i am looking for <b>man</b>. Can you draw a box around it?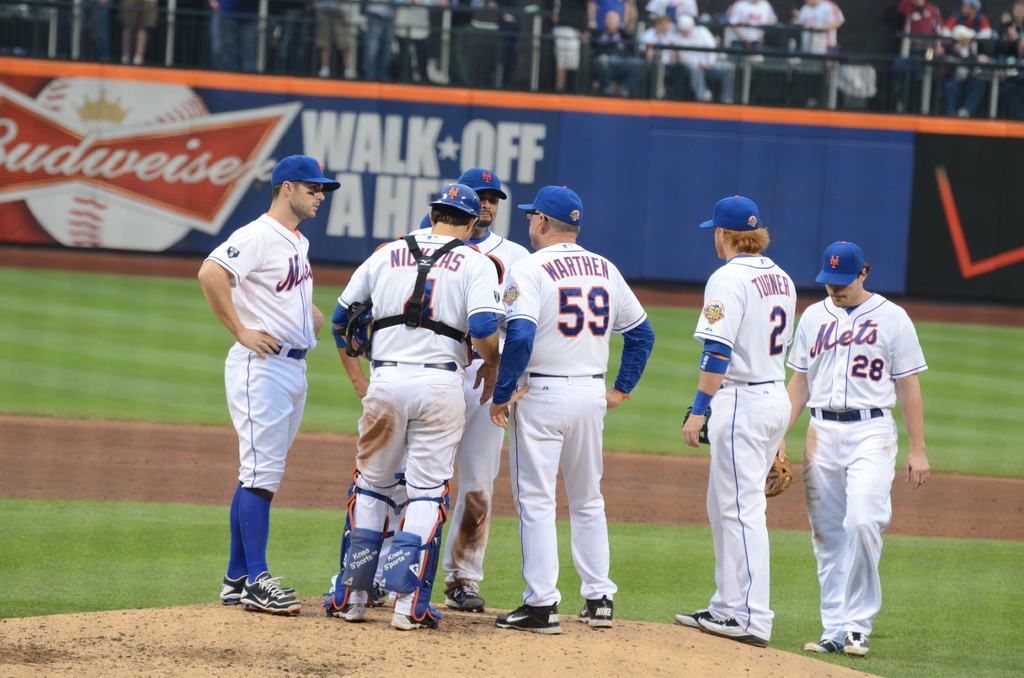
Sure, the bounding box is 383/1/435/77.
